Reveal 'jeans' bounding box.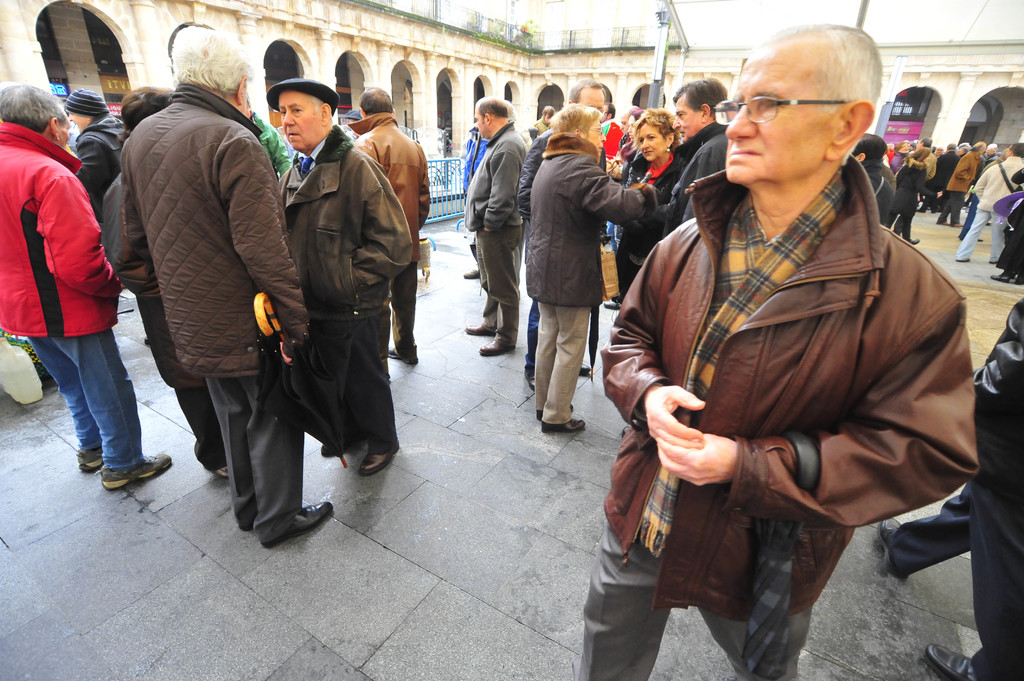
Revealed: [left=526, top=296, right=539, bottom=374].
